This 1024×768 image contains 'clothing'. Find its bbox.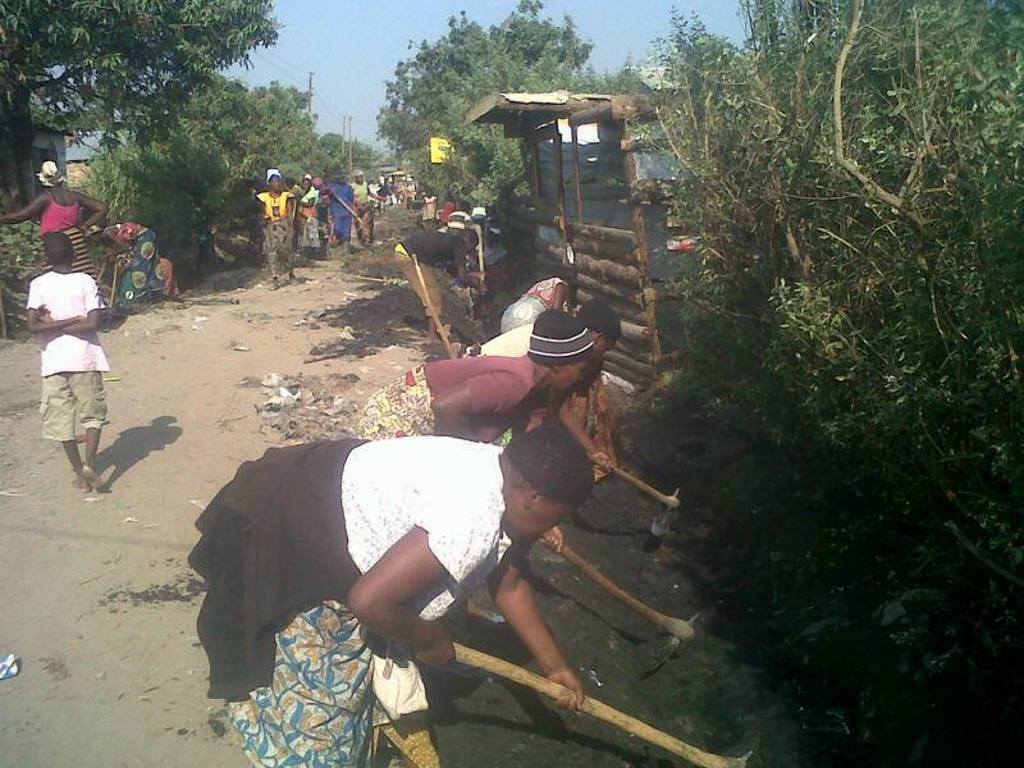
rect(477, 325, 535, 360).
